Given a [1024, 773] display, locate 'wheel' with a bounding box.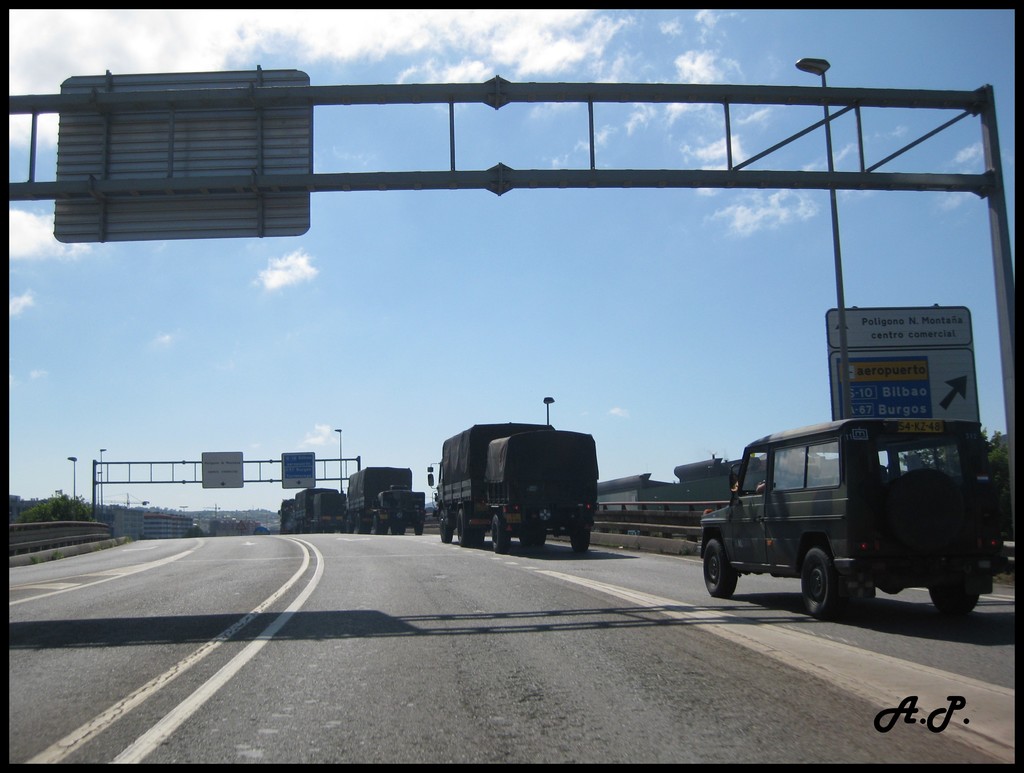
Located: x1=473 y1=530 x2=484 y2=546.
